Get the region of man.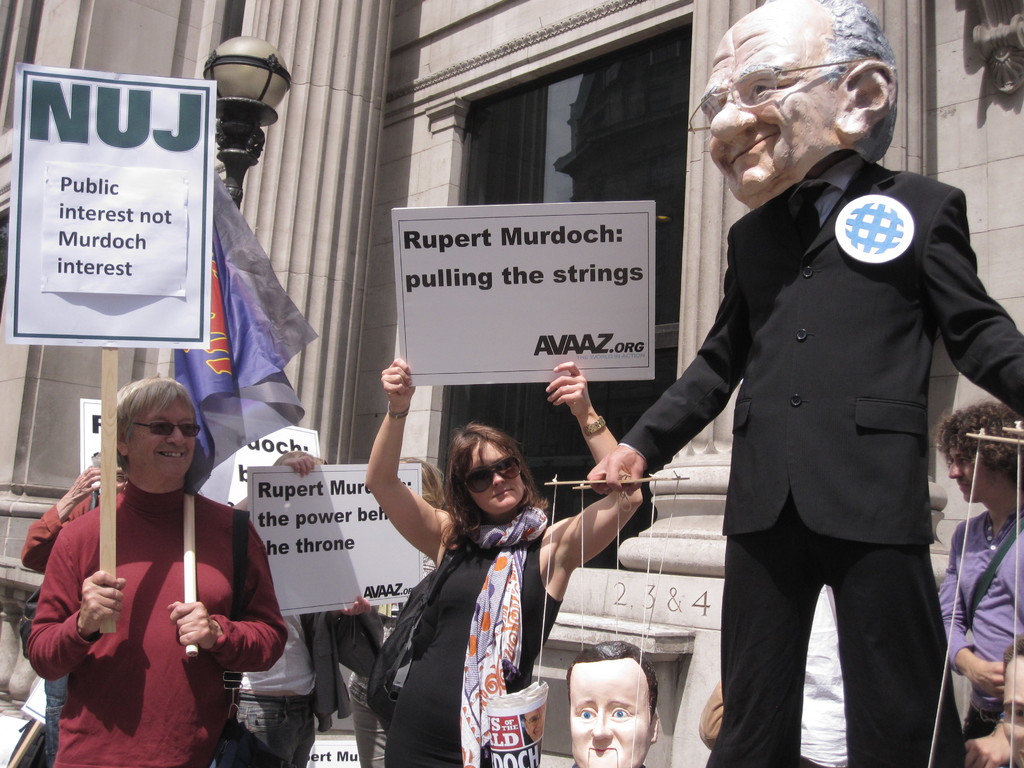
(938, 404, 1023, 741).
